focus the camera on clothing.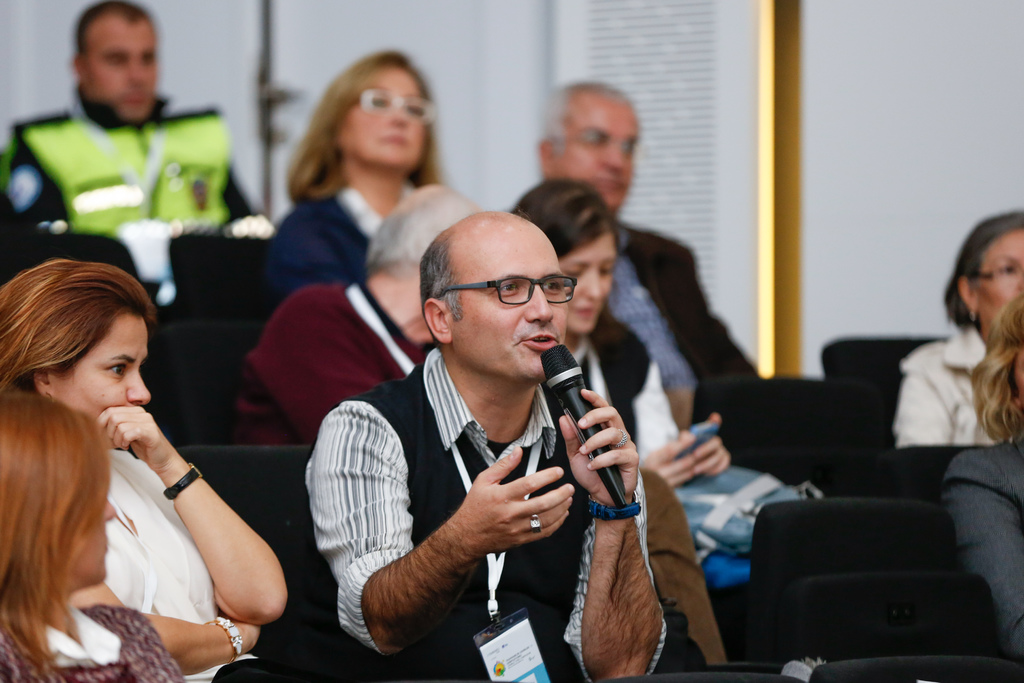
Focus region: l=246, t=283, r=421, b=443.
